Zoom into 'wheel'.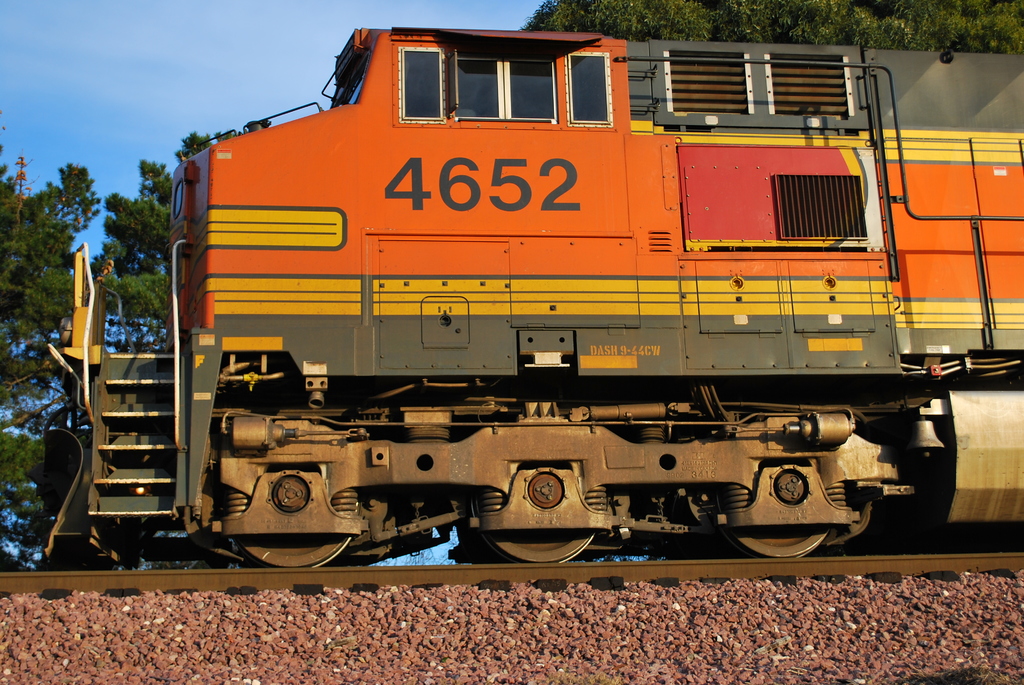
Zoom target: (left=711, top=421, right=840, bottom=560).
